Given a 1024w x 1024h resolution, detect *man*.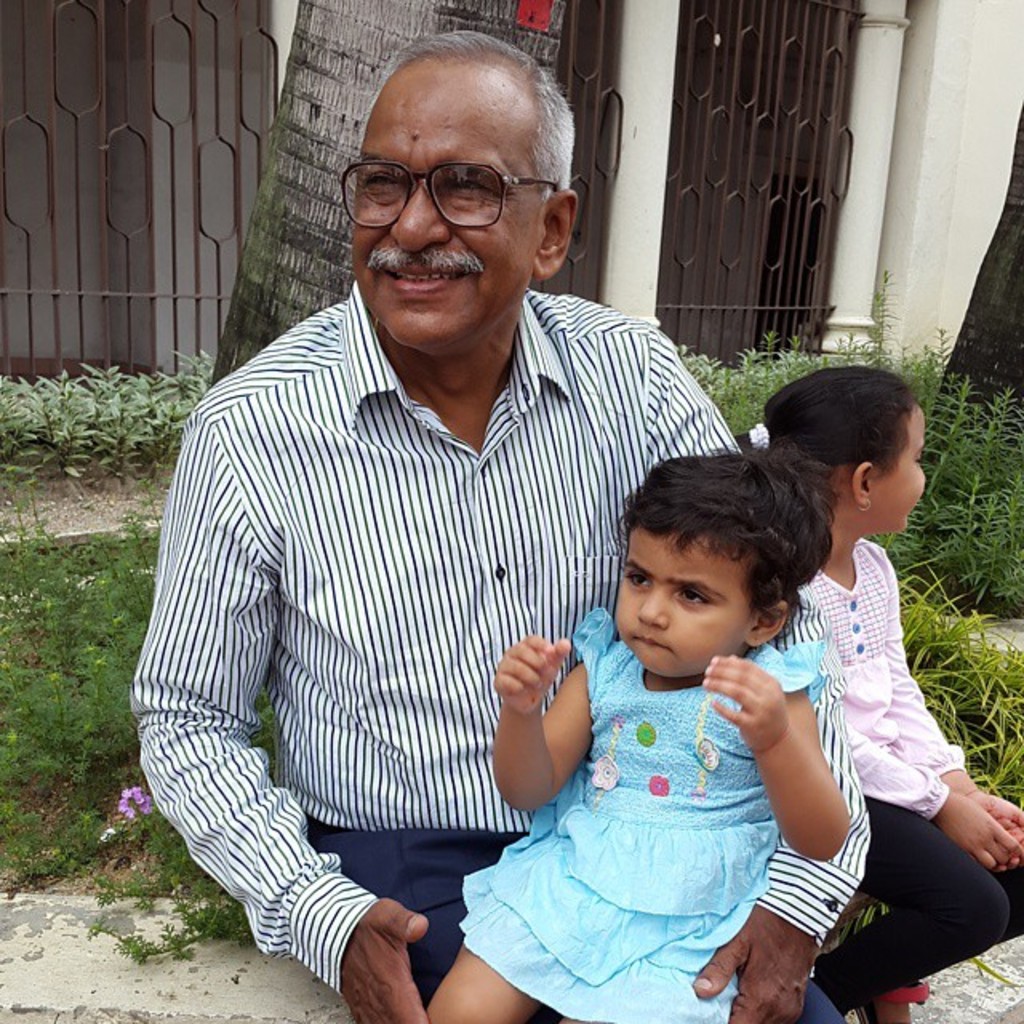
x1=283 y1=218 x2=790 y2=958.
